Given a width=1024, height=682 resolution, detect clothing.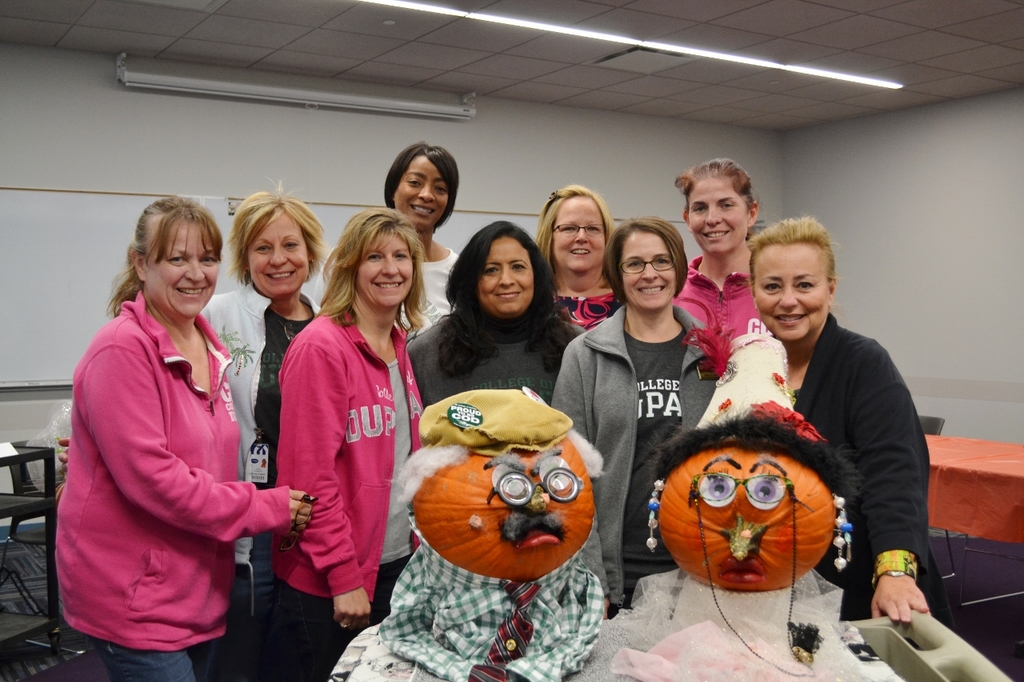
(62,271,267,654).
